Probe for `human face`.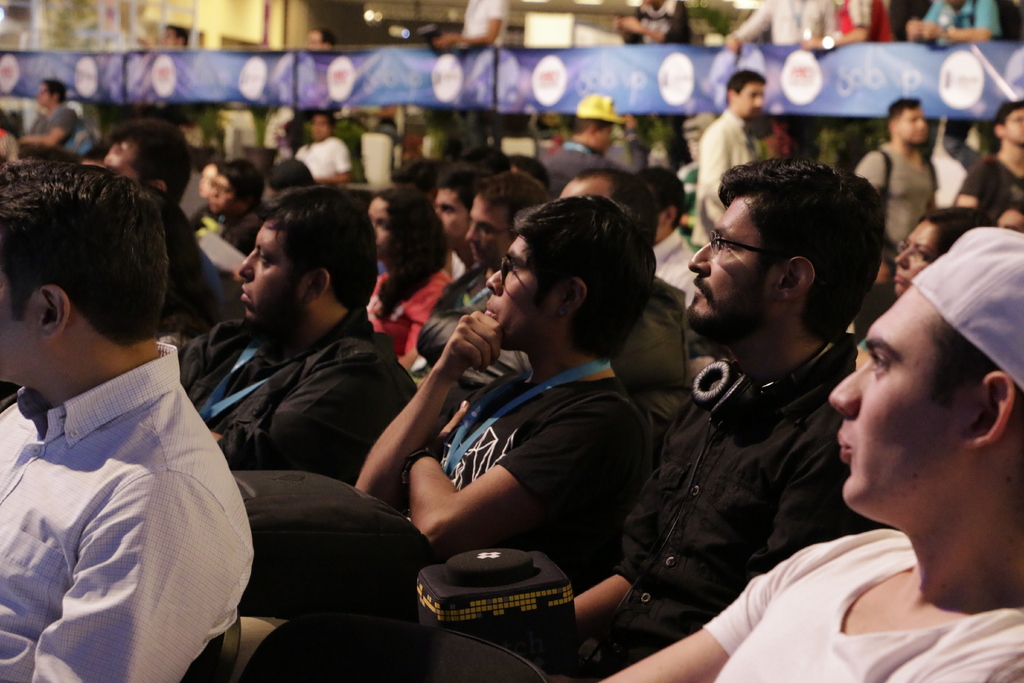
Probe result: (369, 199, 392, 255).
